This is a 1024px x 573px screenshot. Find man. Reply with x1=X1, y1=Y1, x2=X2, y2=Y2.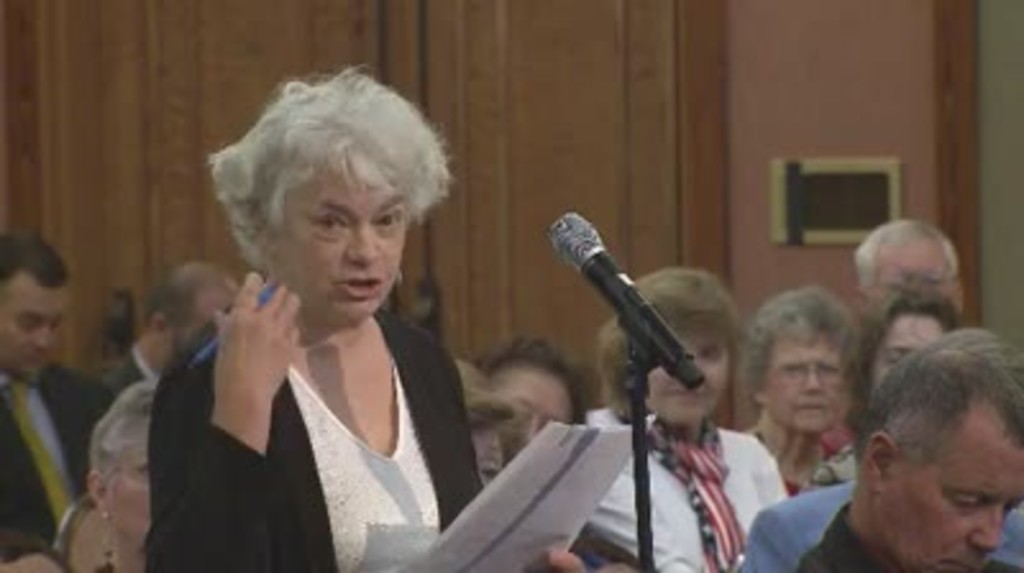
x1=0, y1=228, x2=133, y2=570.
